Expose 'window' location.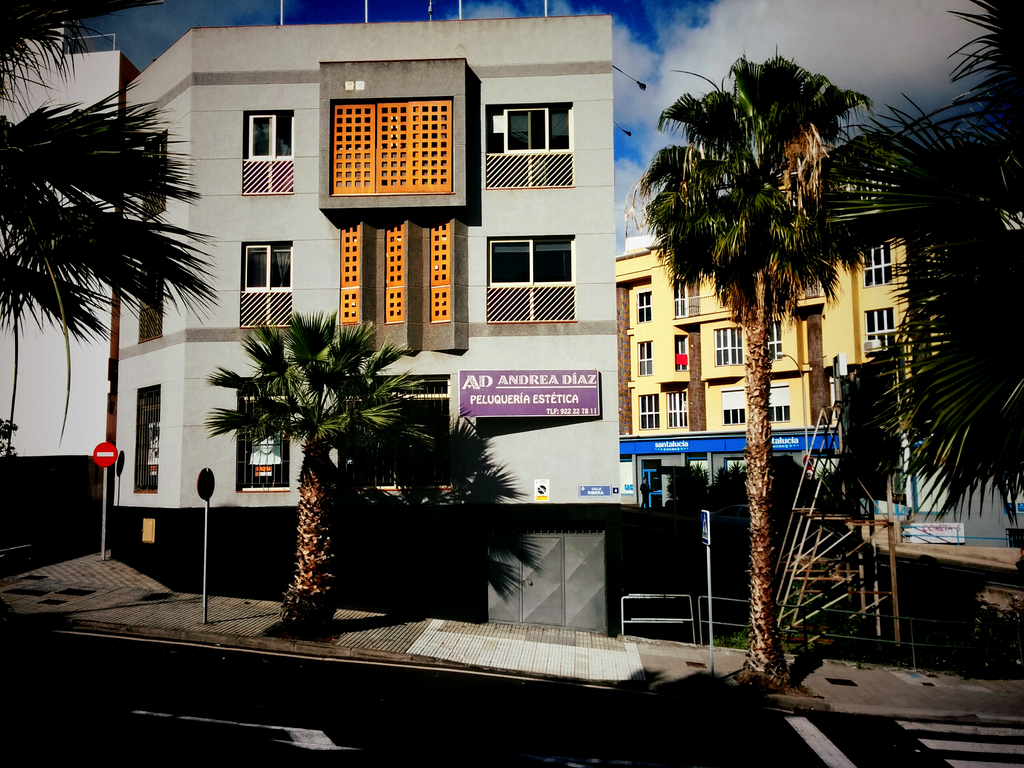
Exposed at locate(863, 244, 895, 289).
